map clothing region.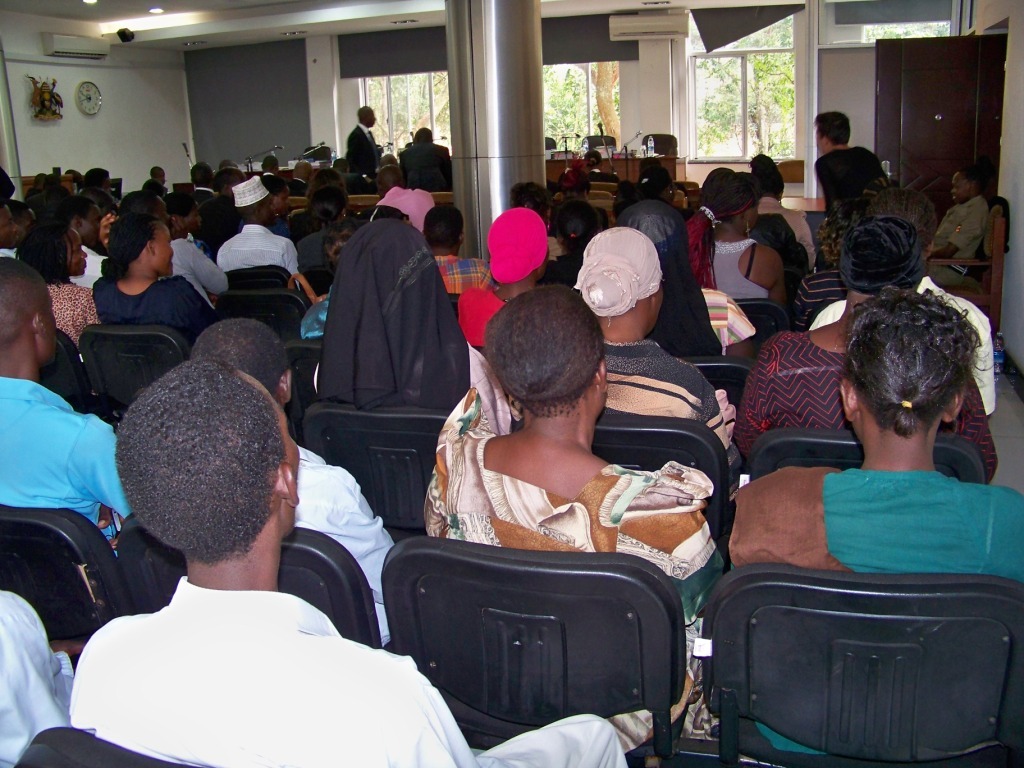
Mapped to 296/227/326/268.
